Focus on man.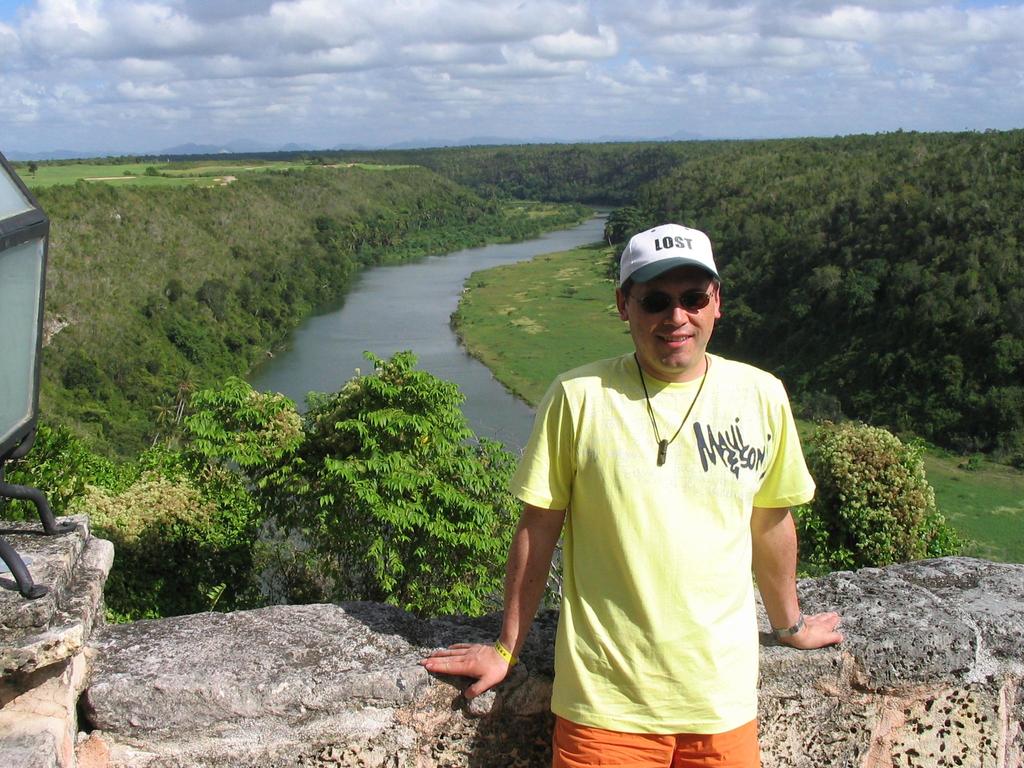
Focused at [491,218,817,763].
